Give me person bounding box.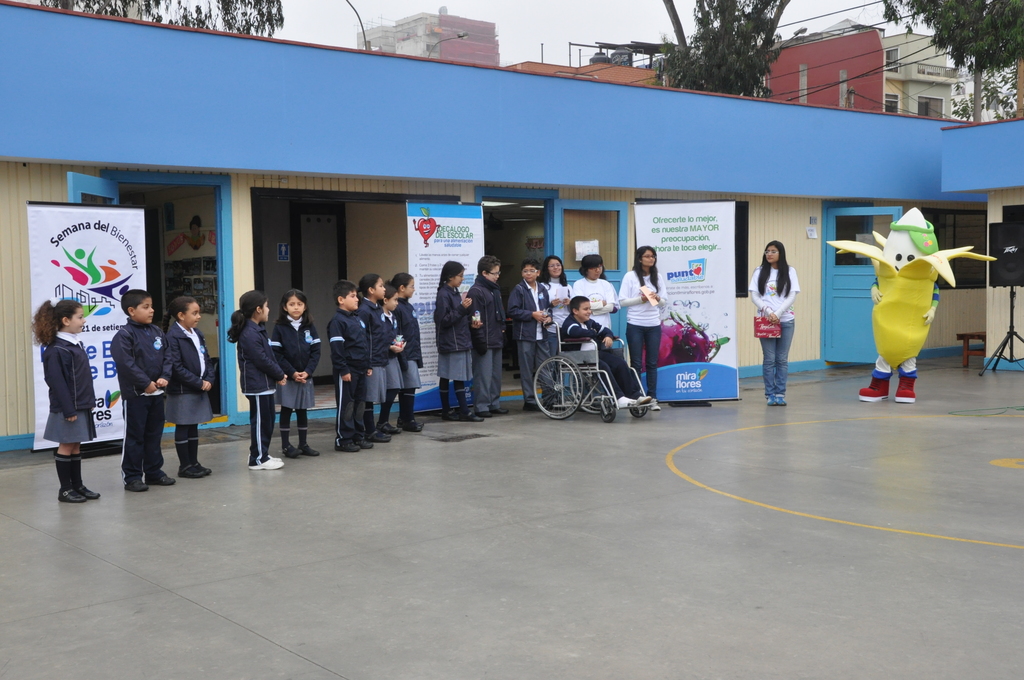
{"left": 324, "top": 280, "right": 371, "bottom": 452}.
